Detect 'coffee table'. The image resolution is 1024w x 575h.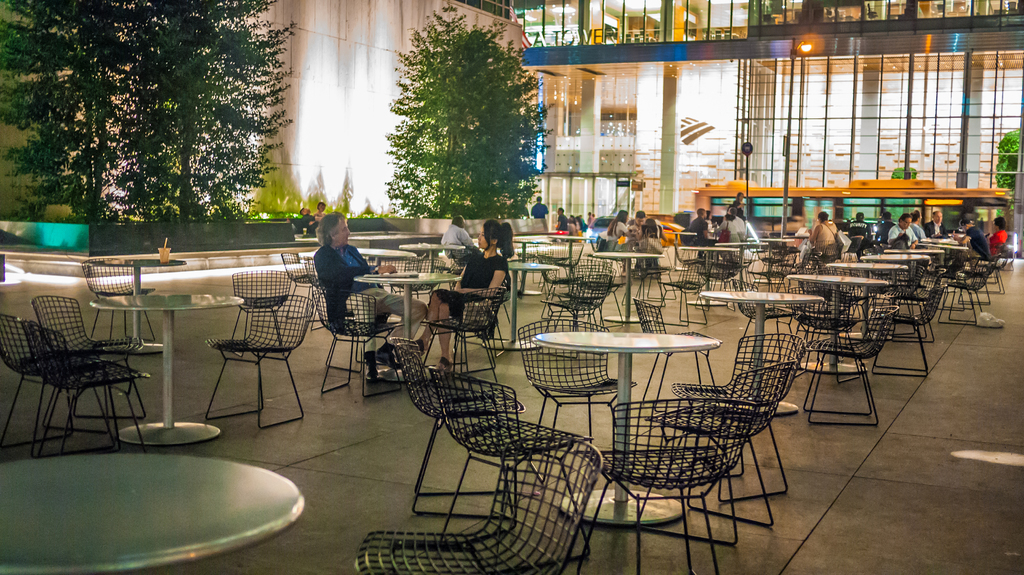
511 240 550 297.
